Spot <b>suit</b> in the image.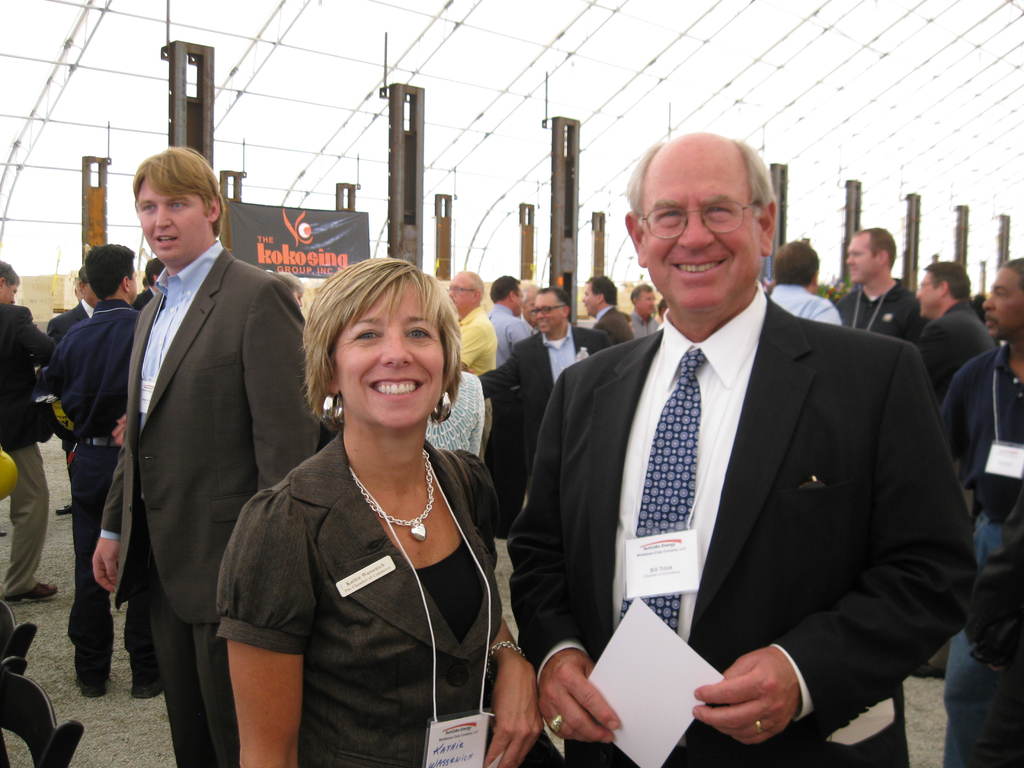
<b>suit</b> found at 41, 298, 88, 340.
